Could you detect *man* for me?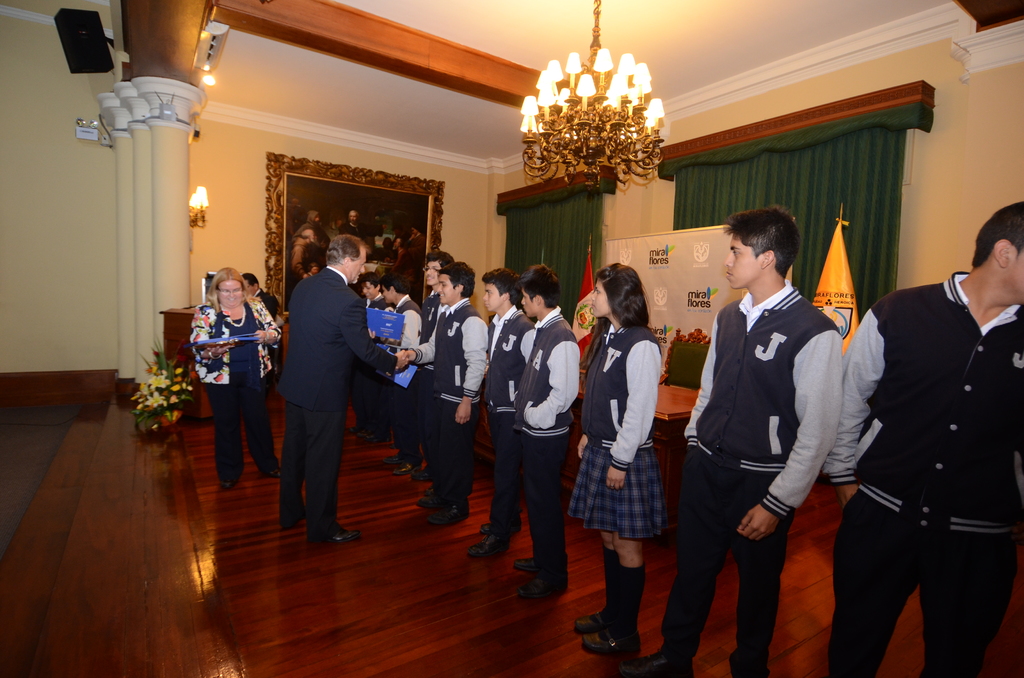
Detection result: bbox=[339, 209, 368, 245].
